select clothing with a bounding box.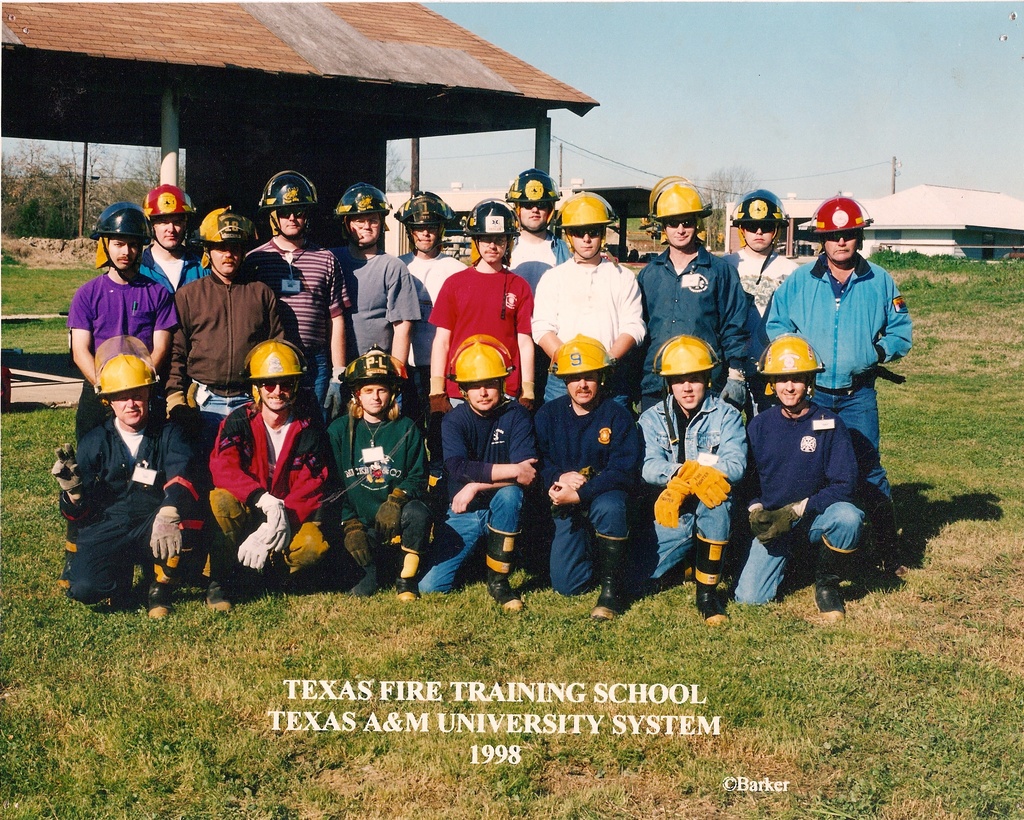
[757,250,911,542].
